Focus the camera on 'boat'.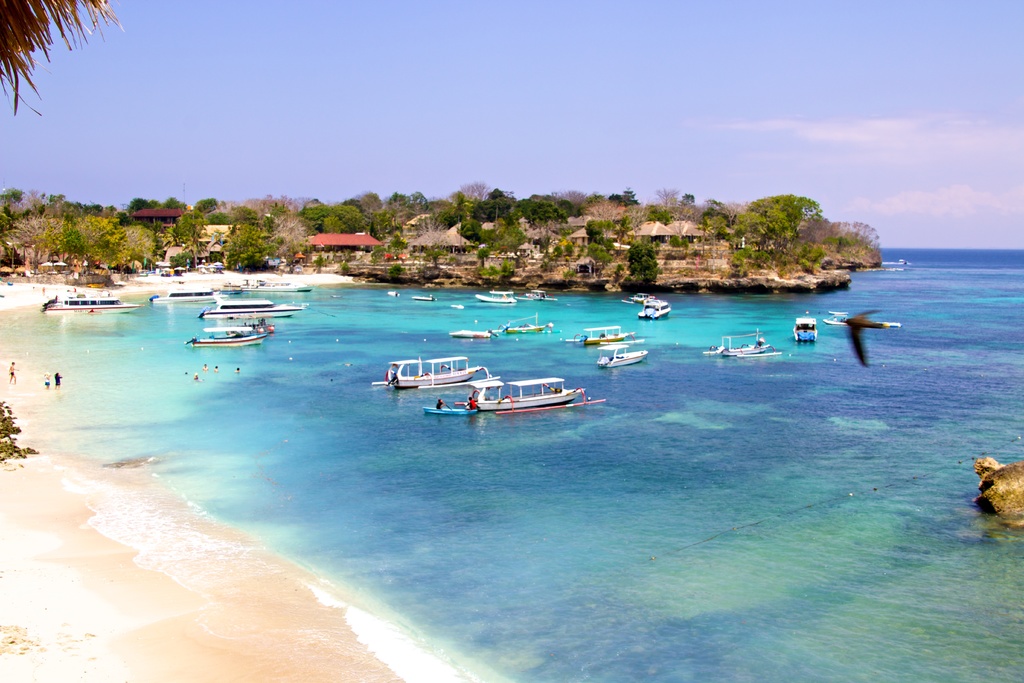
Focus region: rect(193, 324, 278, 347).
